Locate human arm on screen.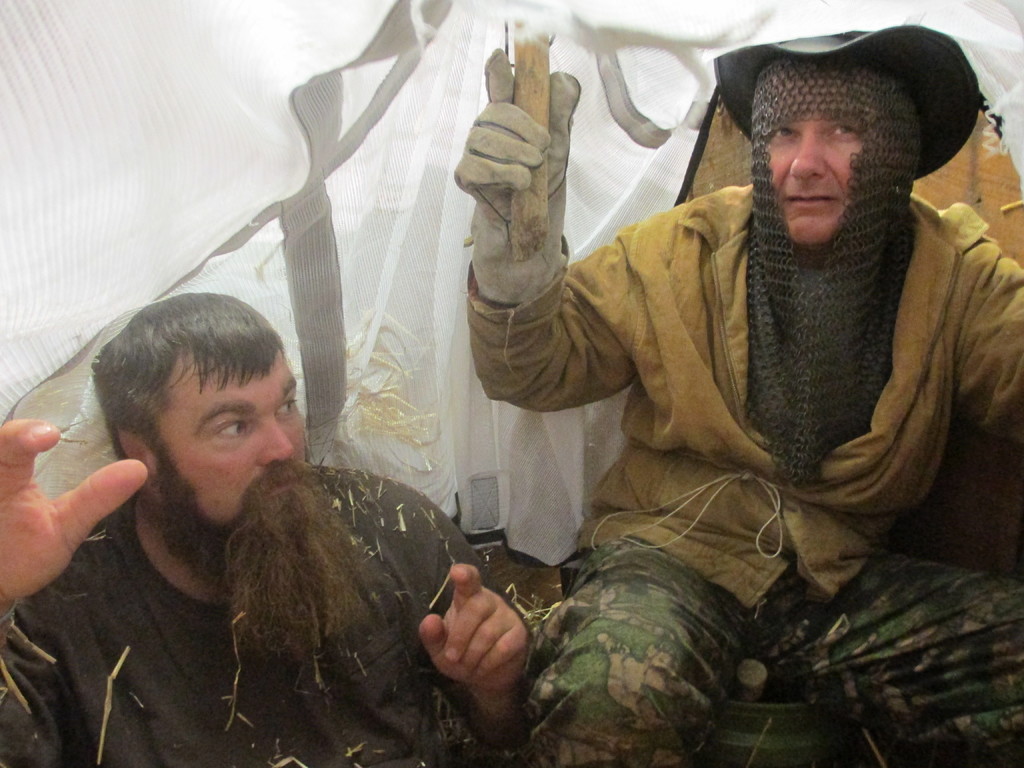
On screen at bbox=[0, 410, 150, 767].
